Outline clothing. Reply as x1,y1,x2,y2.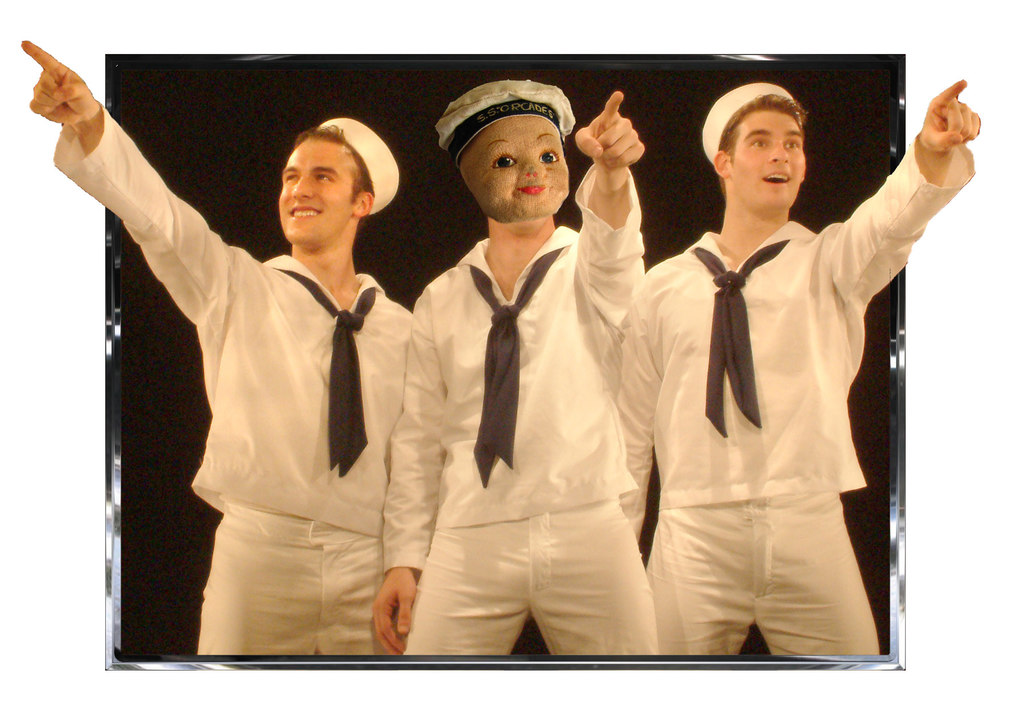
51,101,414,661.
